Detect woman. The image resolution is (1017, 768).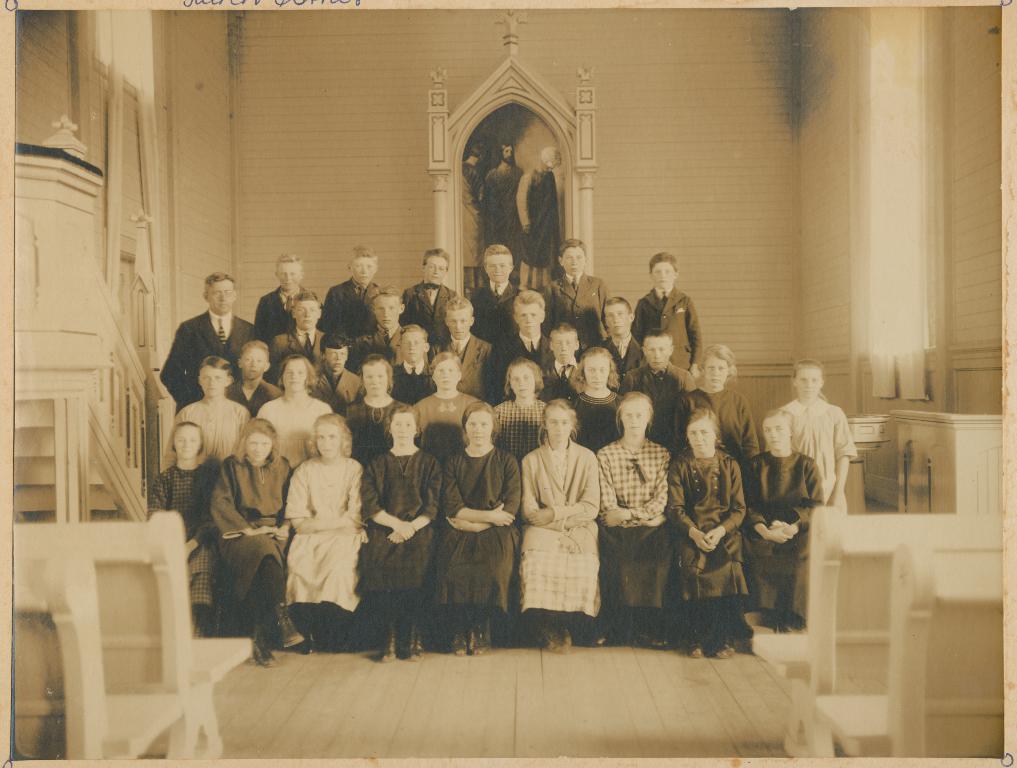
l=439, t=399, r=517, b=658.
